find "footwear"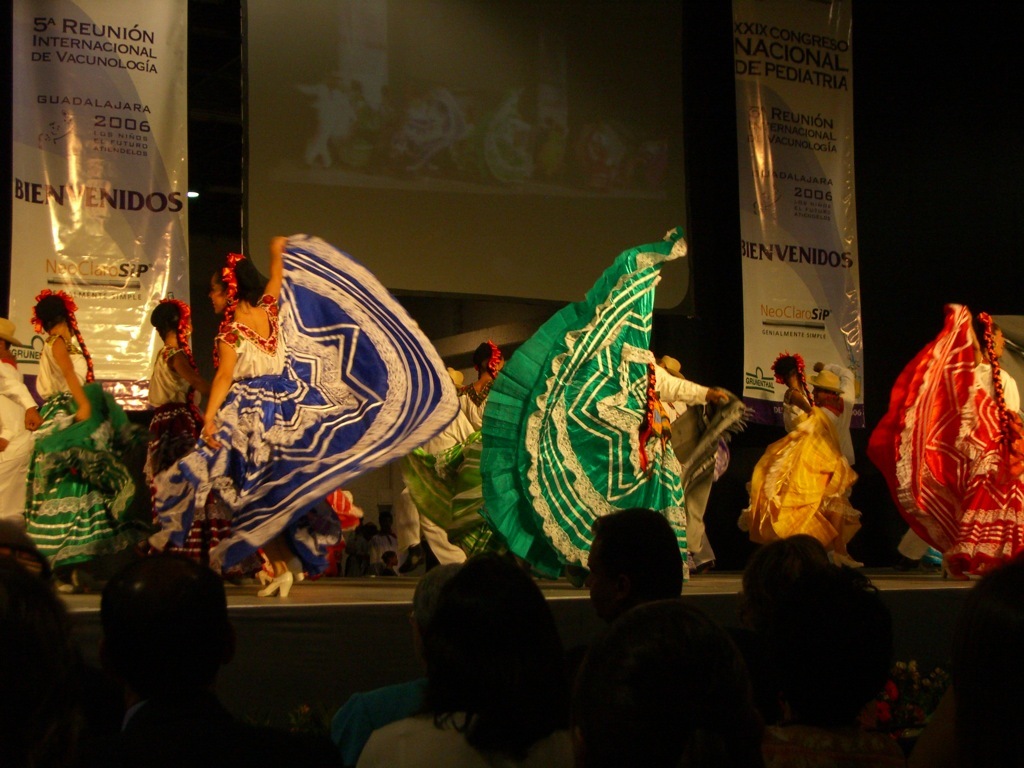
pyautogui.locateOnScreen(253, 573, 292, 597)
